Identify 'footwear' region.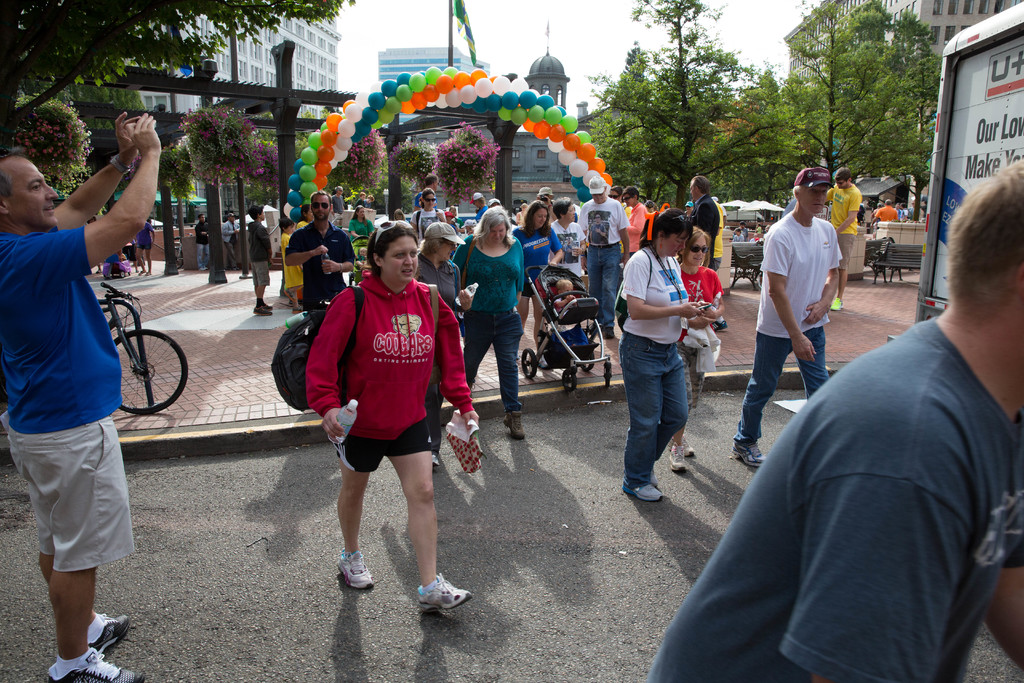
Region: 262/300/275/311.
